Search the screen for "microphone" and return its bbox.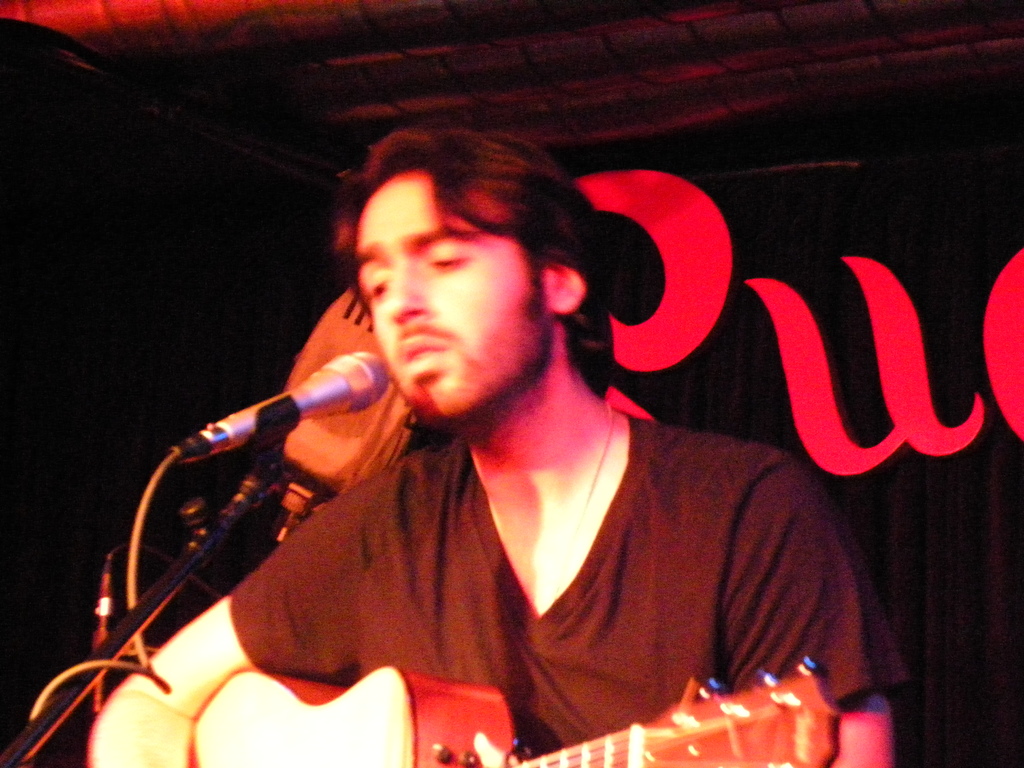
Found: (x1=172, y1=345, x2=394, y2=465).
